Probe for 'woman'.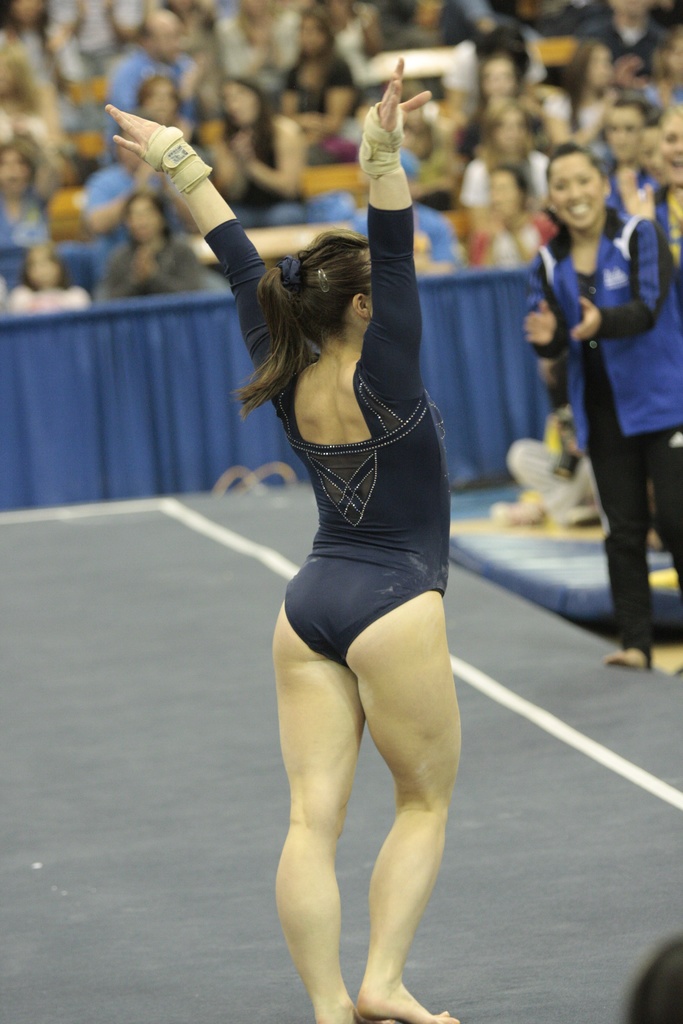
Probe result: <bbox>274, 8, 357, 135</bbox>.
